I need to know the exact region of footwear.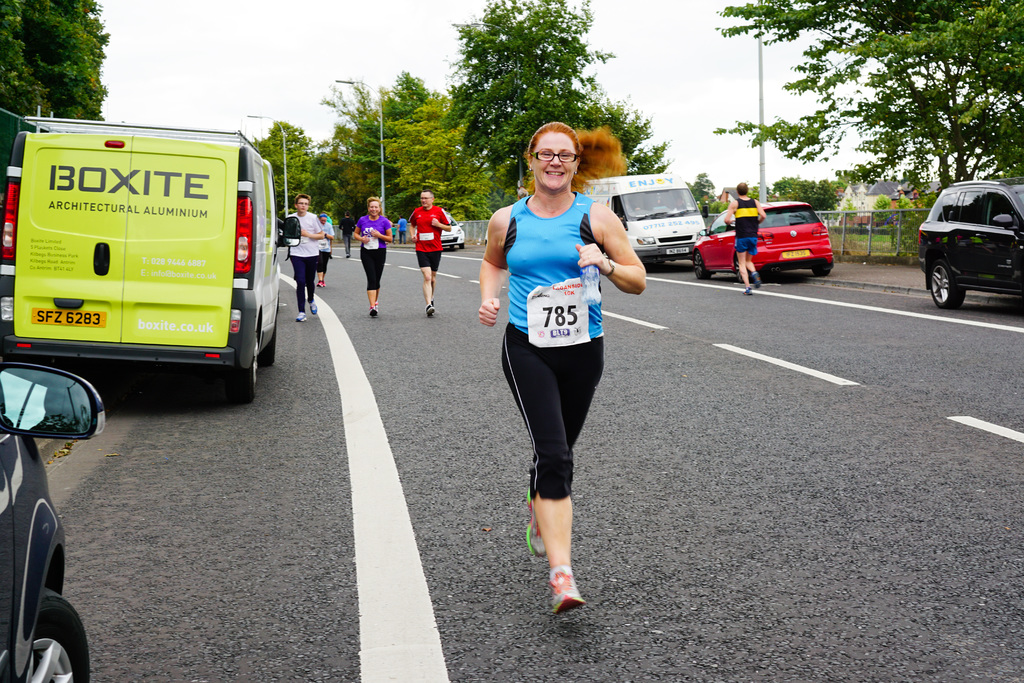
Region: [x1=755, y1=274, x2=760, y2=288].
